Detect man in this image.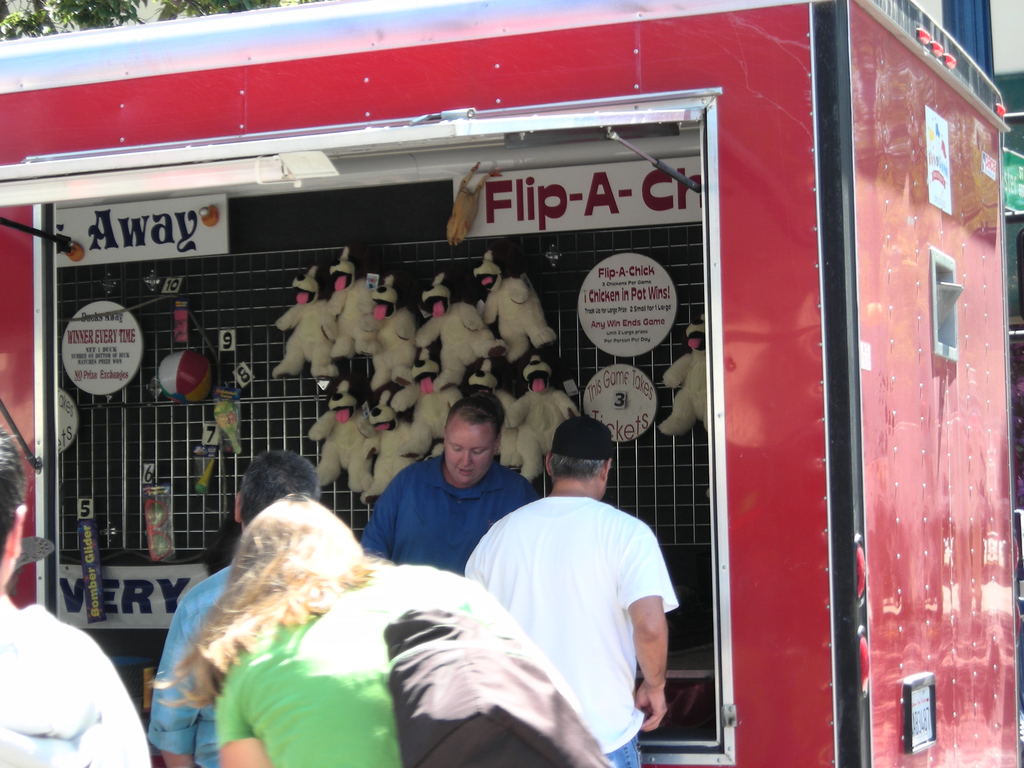
Detection: 147,445,323,767.
